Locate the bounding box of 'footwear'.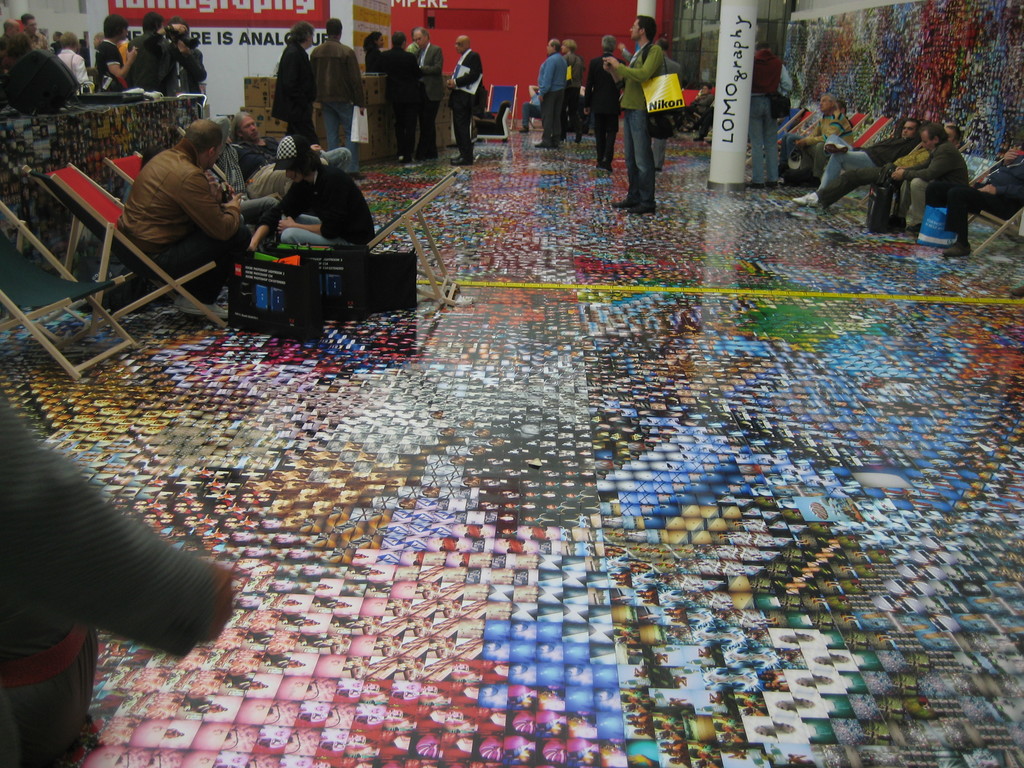
Bounding box: 451:150:472:164.
